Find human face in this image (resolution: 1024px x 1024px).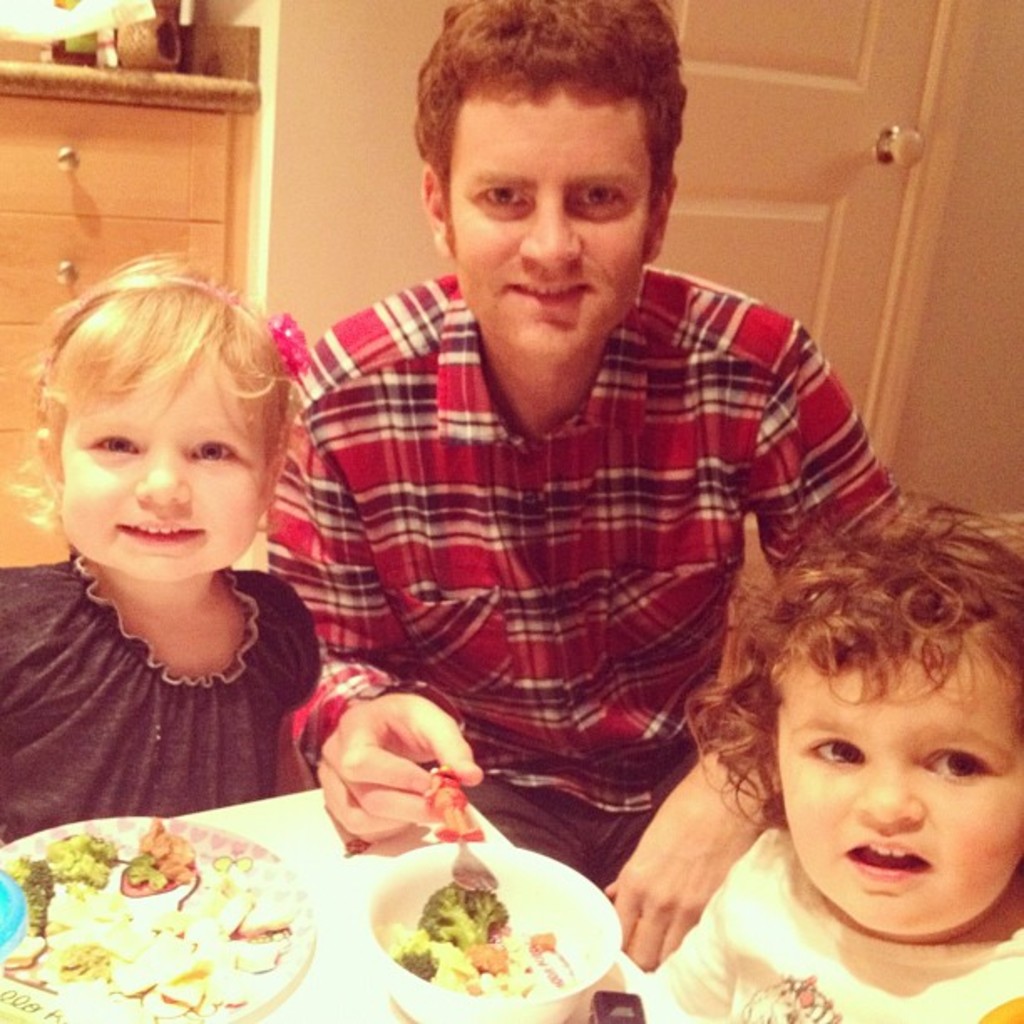
(left=443, top=79, right=649, bottom=358).
